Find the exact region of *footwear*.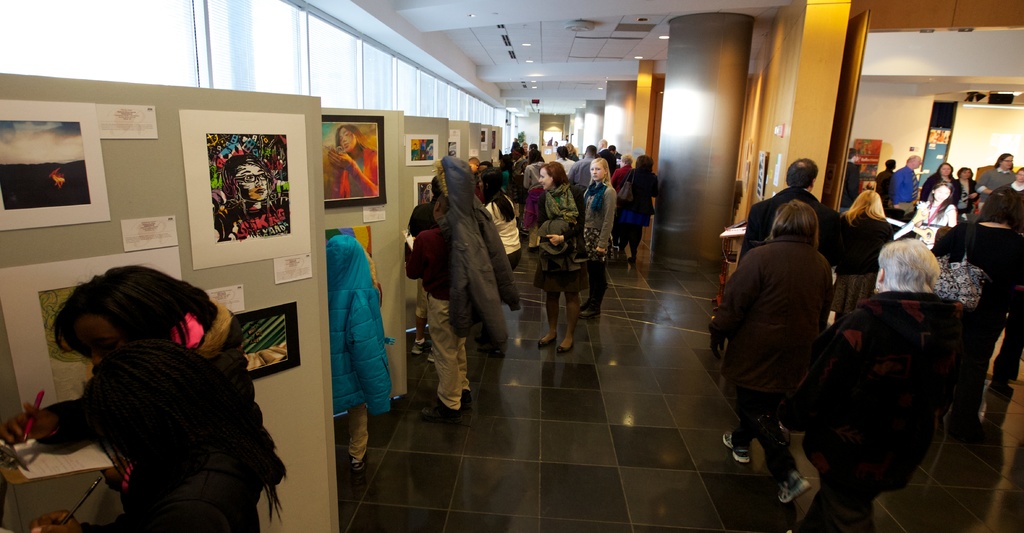
Exact region: [576, 304, 598, 320].
